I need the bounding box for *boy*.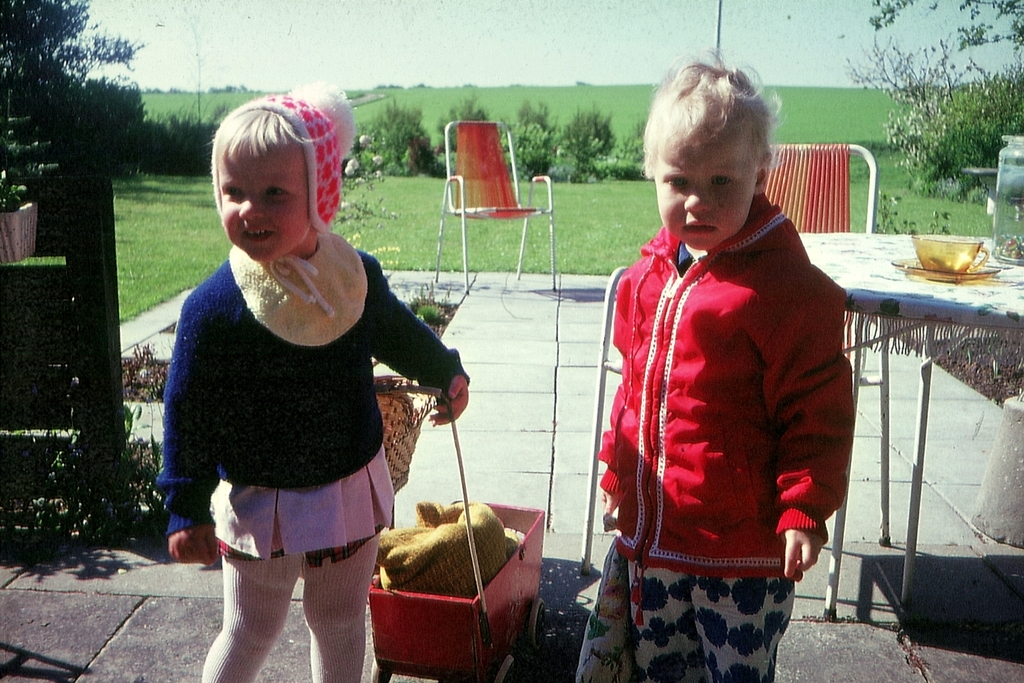
Here it is: crop(575, 53, 854, 682).
